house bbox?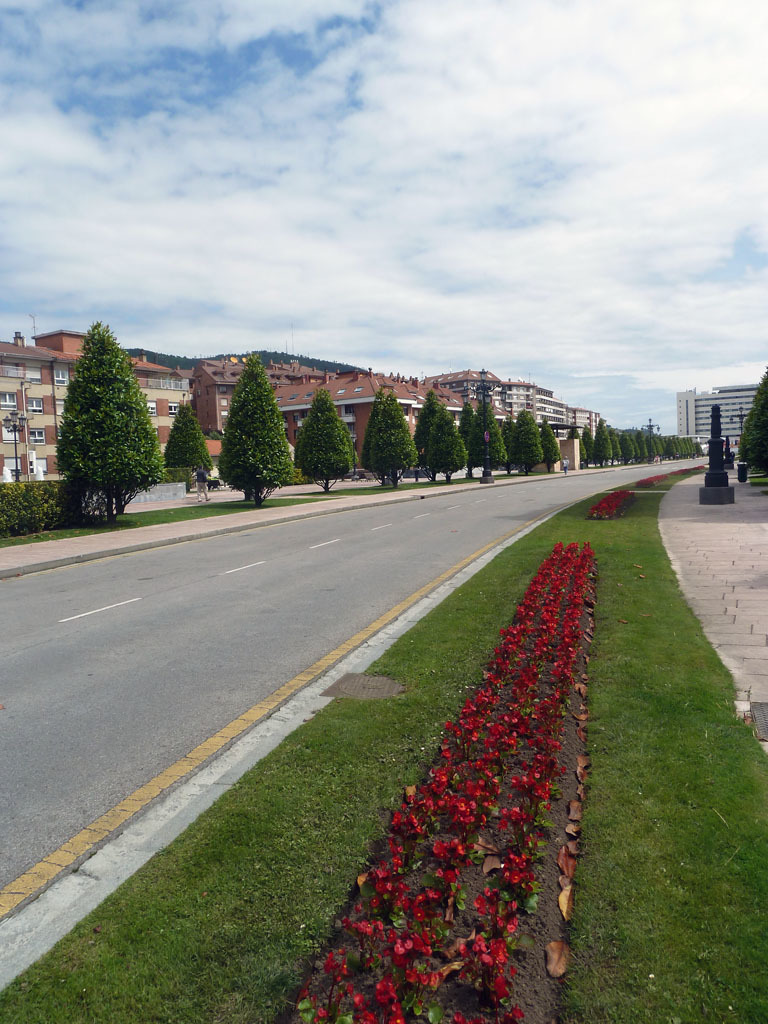
195/345/495/459
